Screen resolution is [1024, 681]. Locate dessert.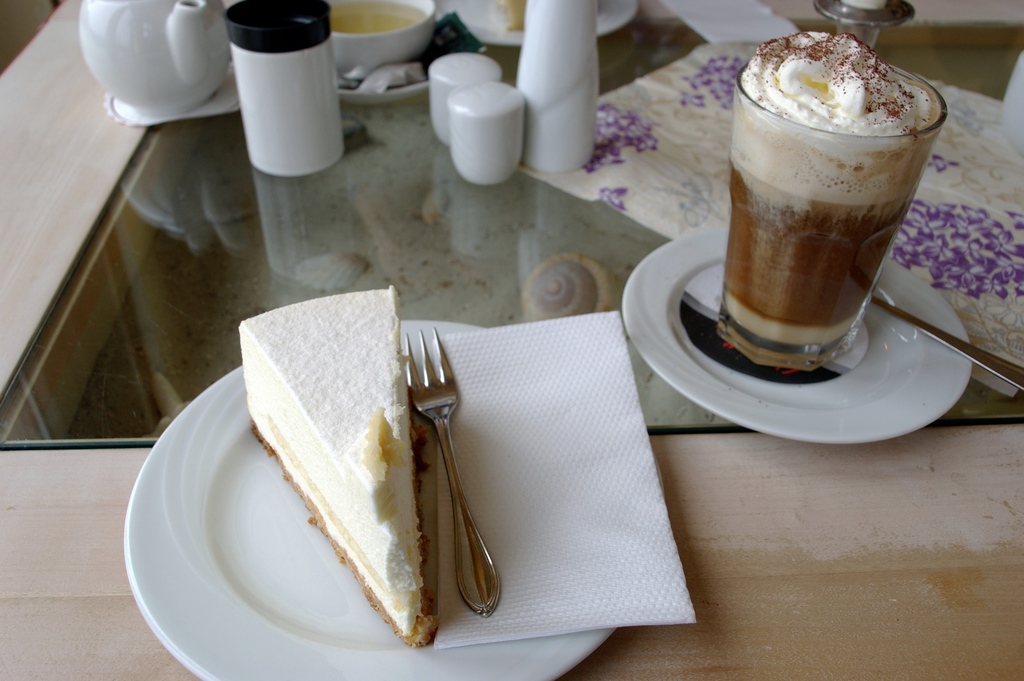
723:53:945:391.
